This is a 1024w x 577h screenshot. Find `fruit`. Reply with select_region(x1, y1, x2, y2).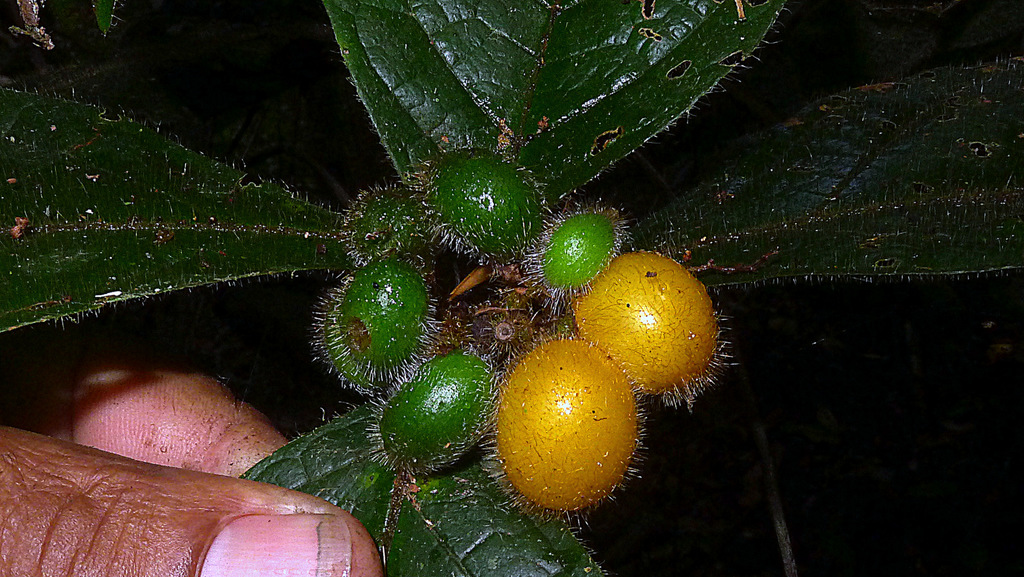
select_region(545, 210, 615, 289).
